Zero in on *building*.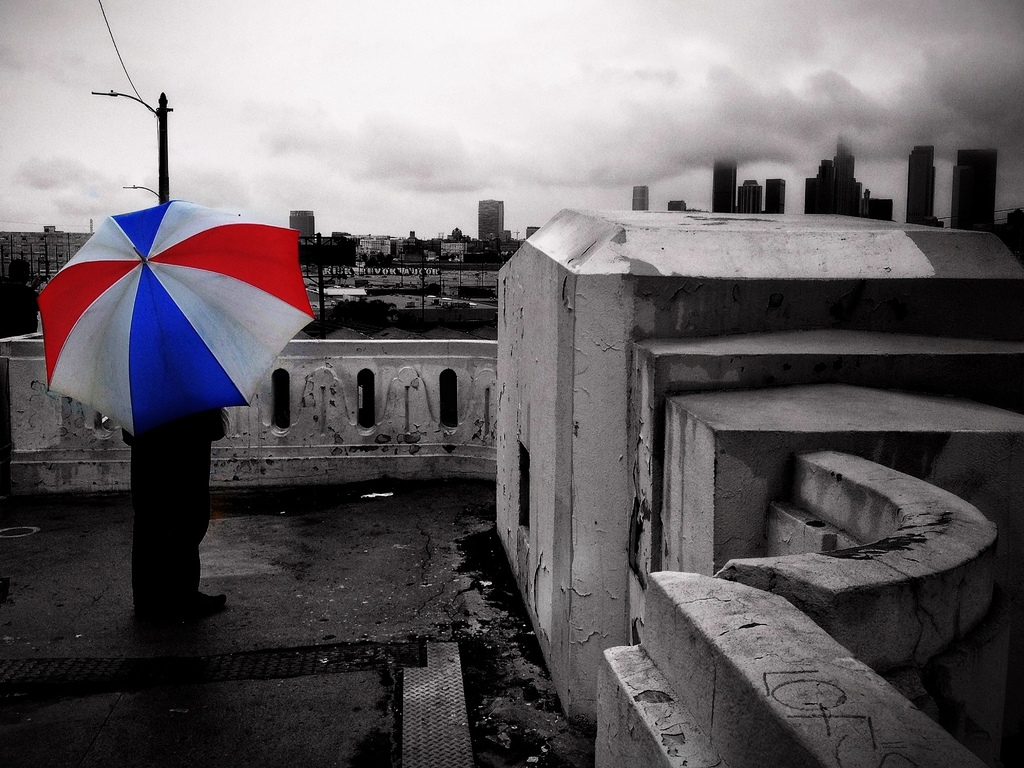
Zeroed in: [left=950, top=152, right=995, bottom=234].
